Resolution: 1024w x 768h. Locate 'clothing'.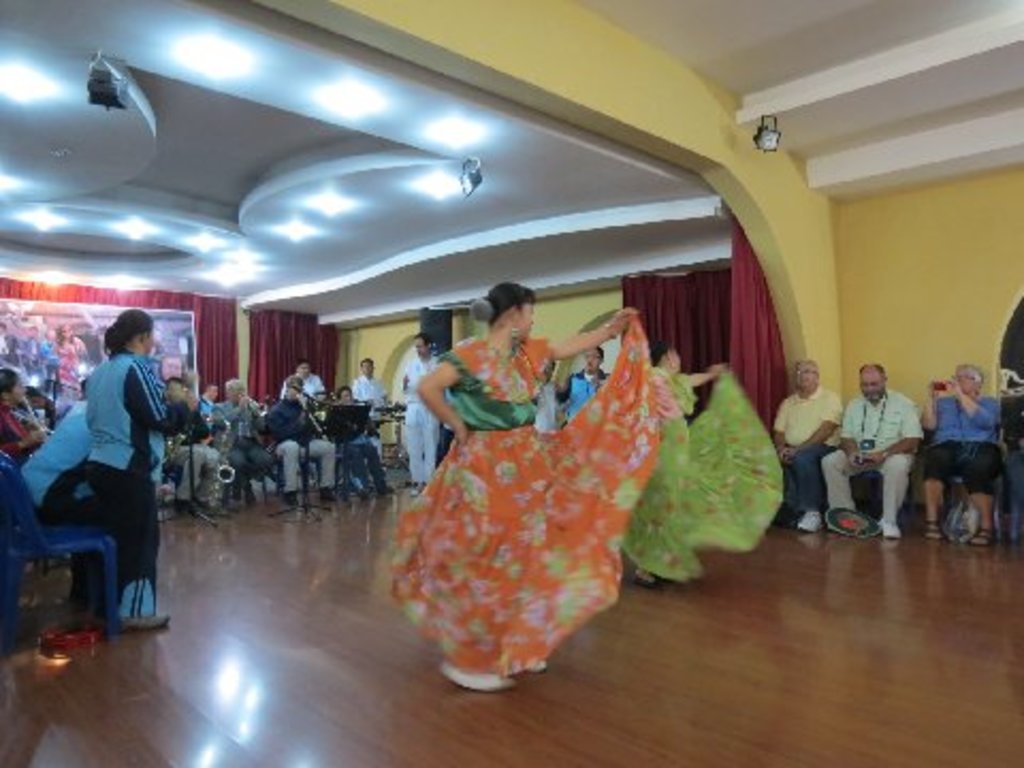
382:307:657:674.
